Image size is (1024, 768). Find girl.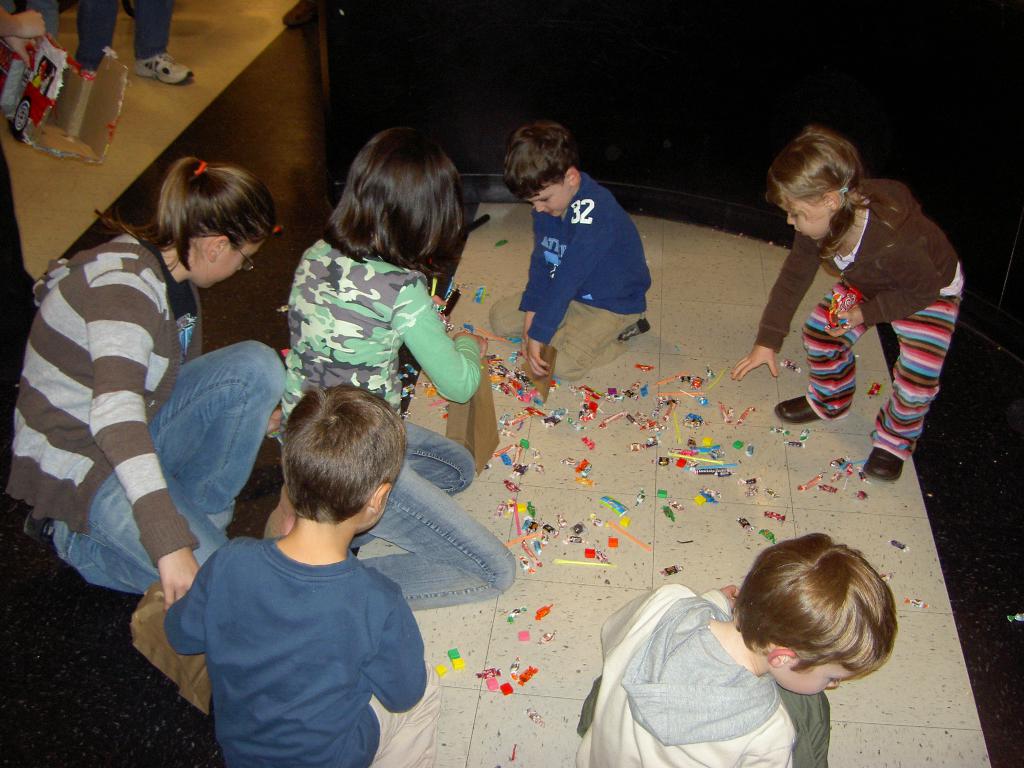
{"x1": 7, "y1": 158, "x2": 287, "y2": 598}.
